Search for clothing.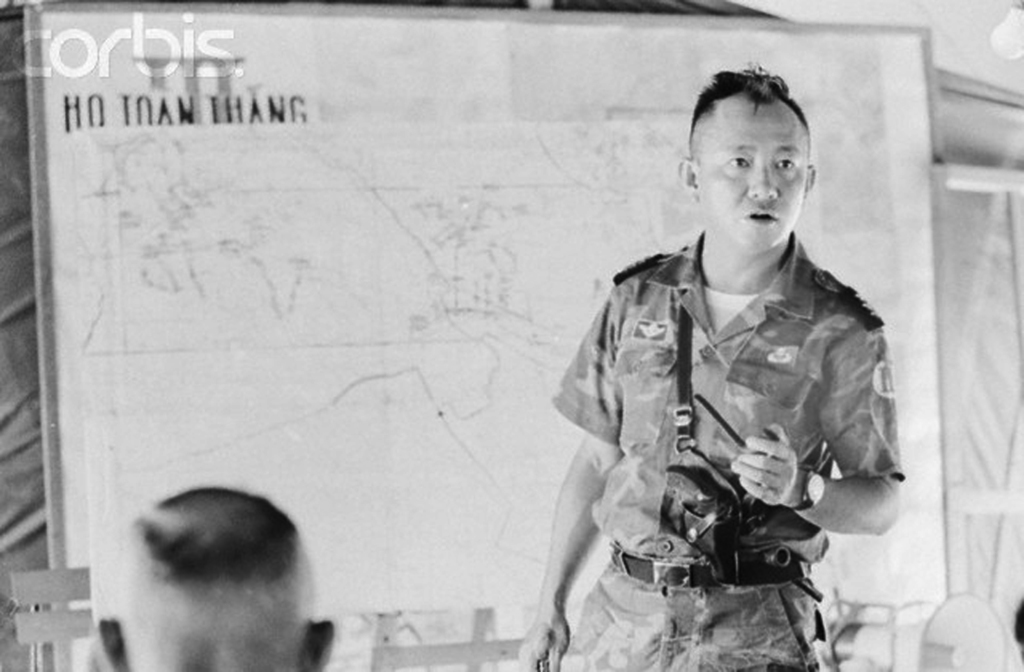
Found at Rect(546, 202, 928, 647).
